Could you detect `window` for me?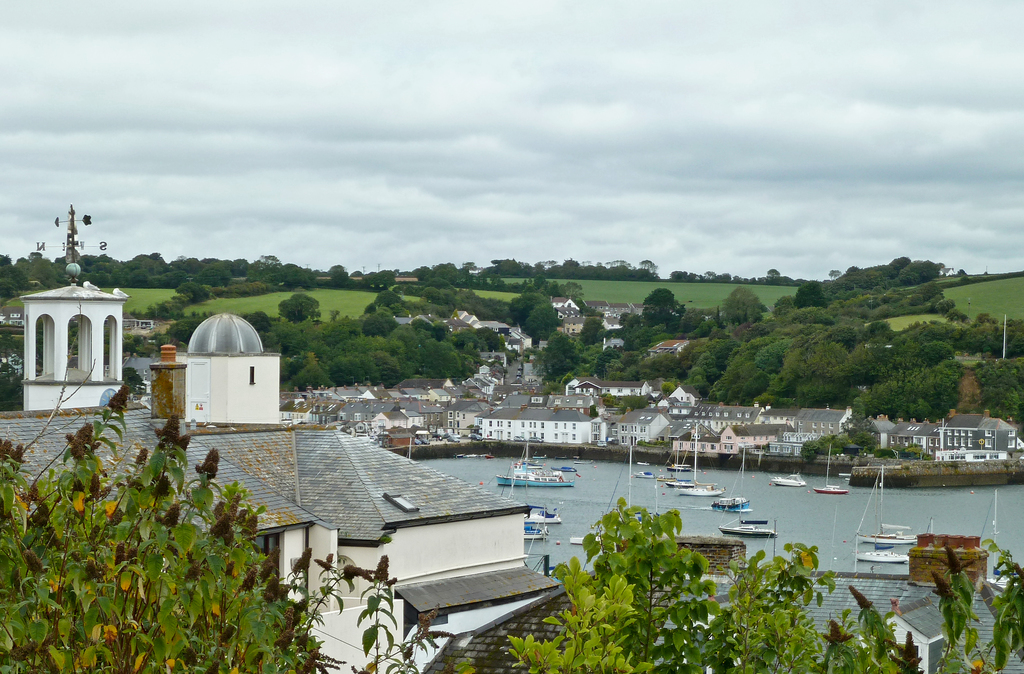
Detection result: crop(431, 413, 432, 419).
